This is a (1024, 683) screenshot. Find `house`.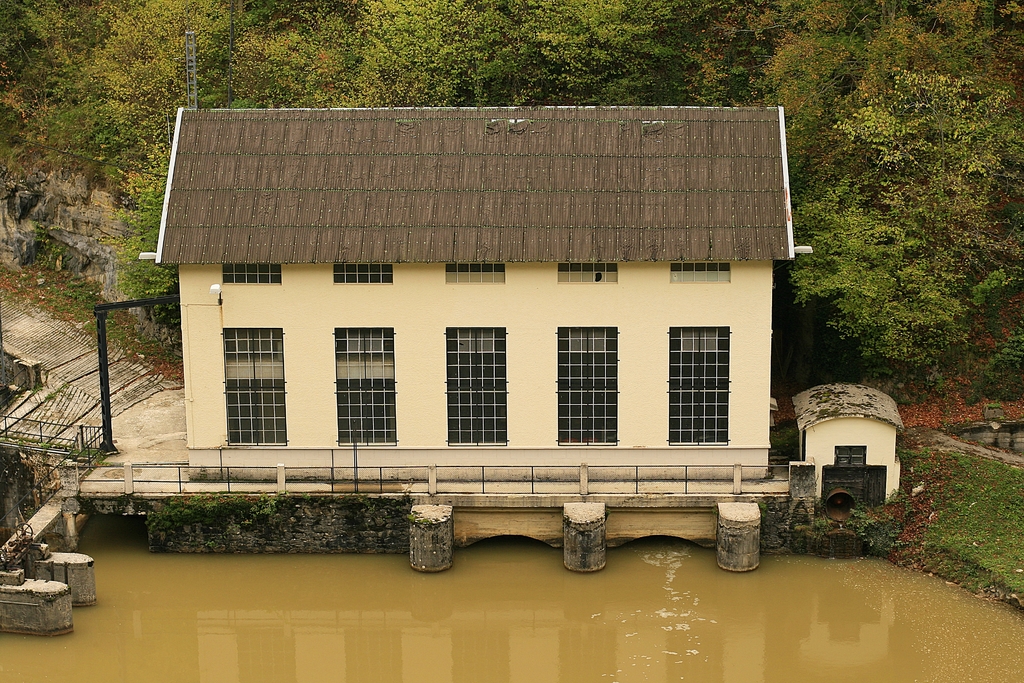
Bounding box: l=790, t=391, r=906, b=504.
